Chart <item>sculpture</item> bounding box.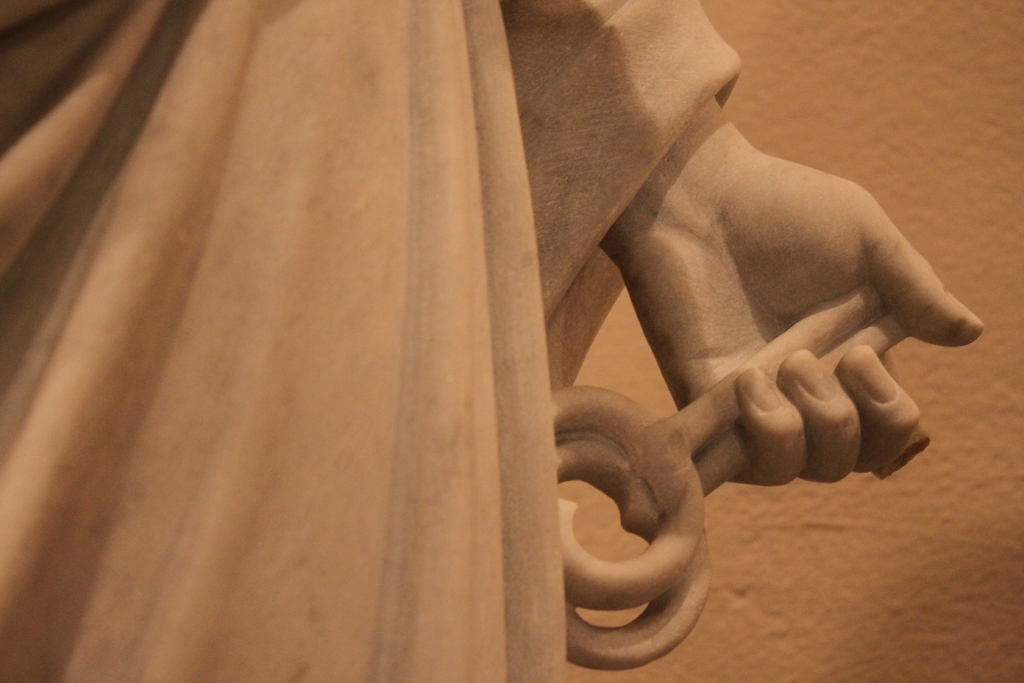
Charted: <box>82,0,944,675</box>.
